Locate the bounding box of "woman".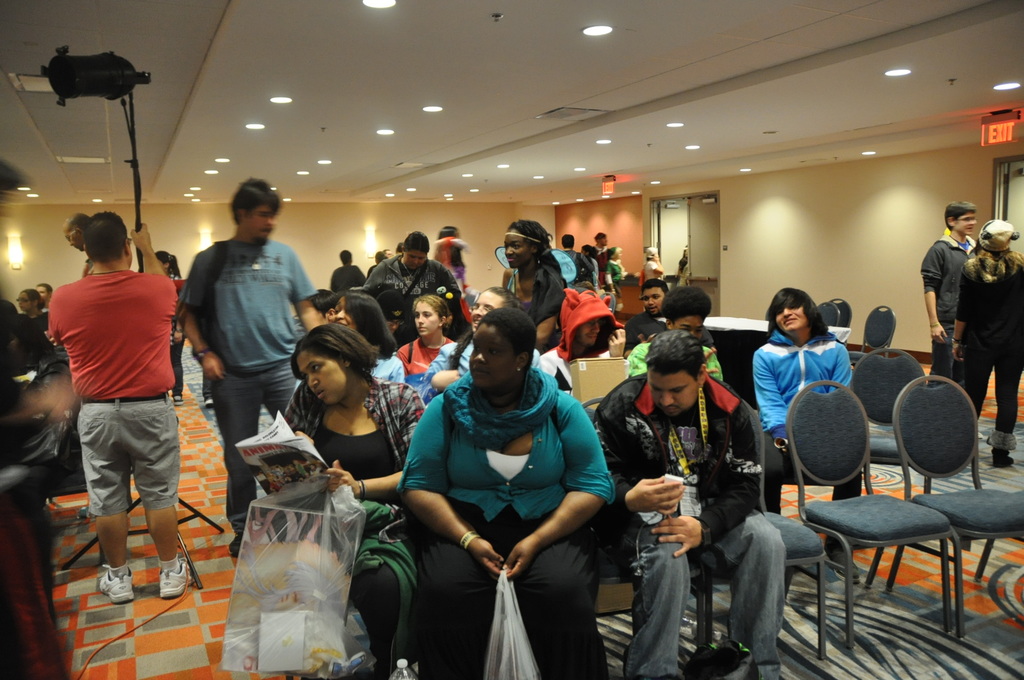
Bounding box: [left=332, top=293, right=408, bottom=388].
